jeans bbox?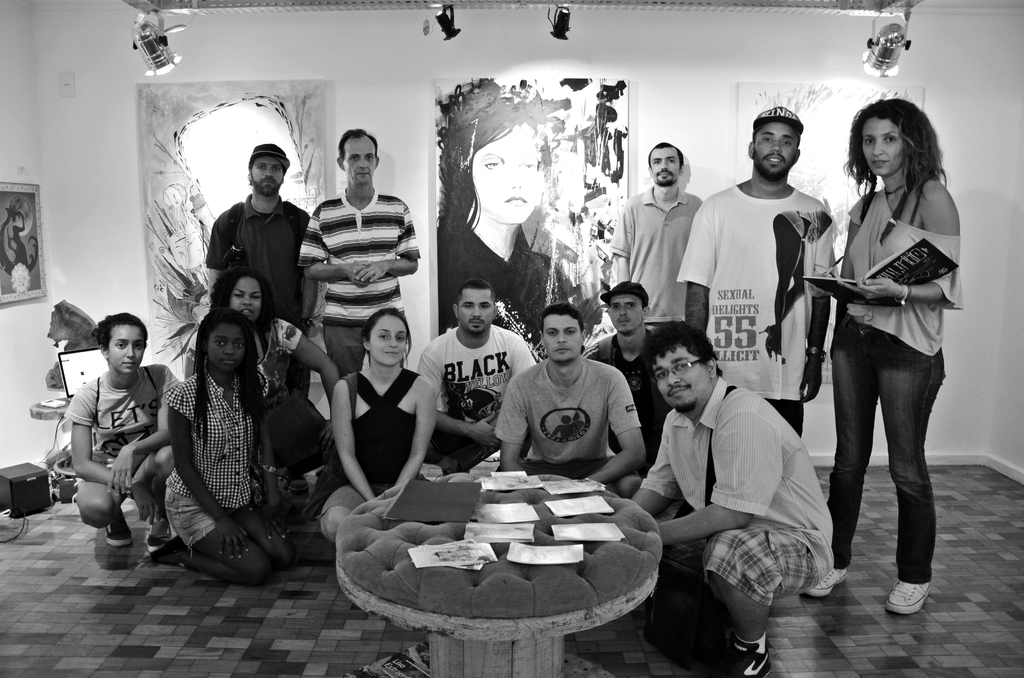
Rect(813, 337, 943, 599)
